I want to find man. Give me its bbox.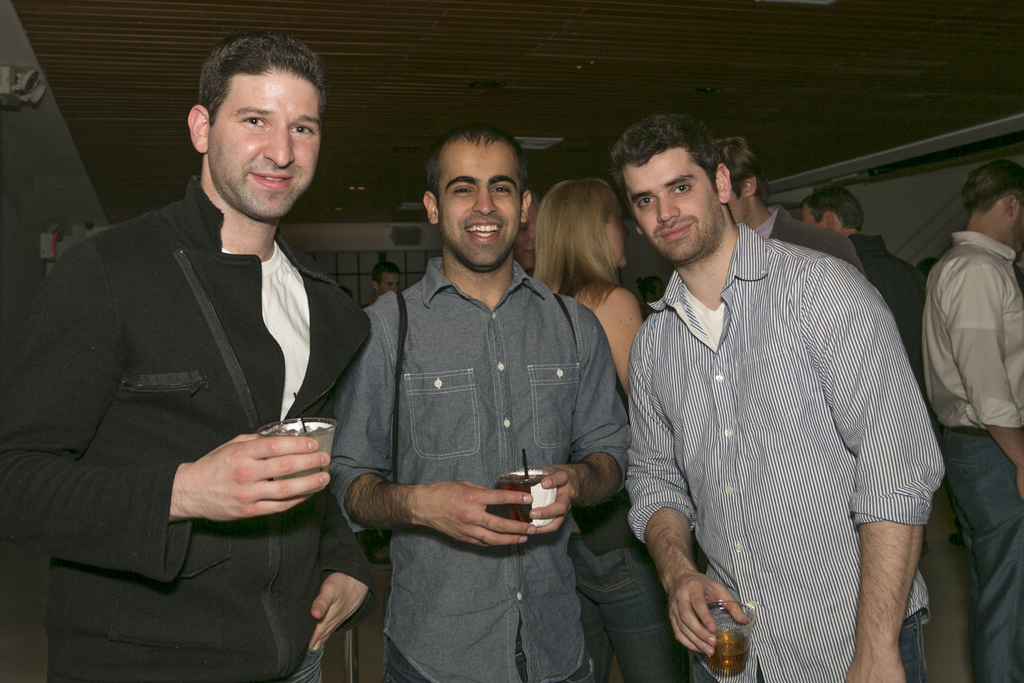
(x1=34, y1=25, x2=397, y2=665).
